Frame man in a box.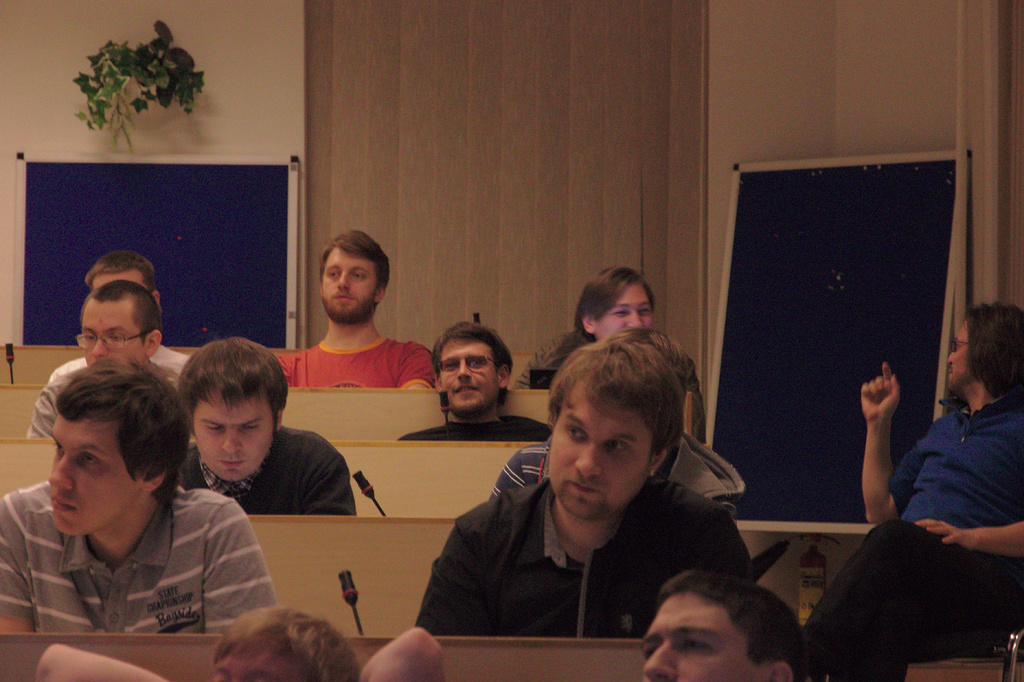
box=[164, 338, 353, 519].
